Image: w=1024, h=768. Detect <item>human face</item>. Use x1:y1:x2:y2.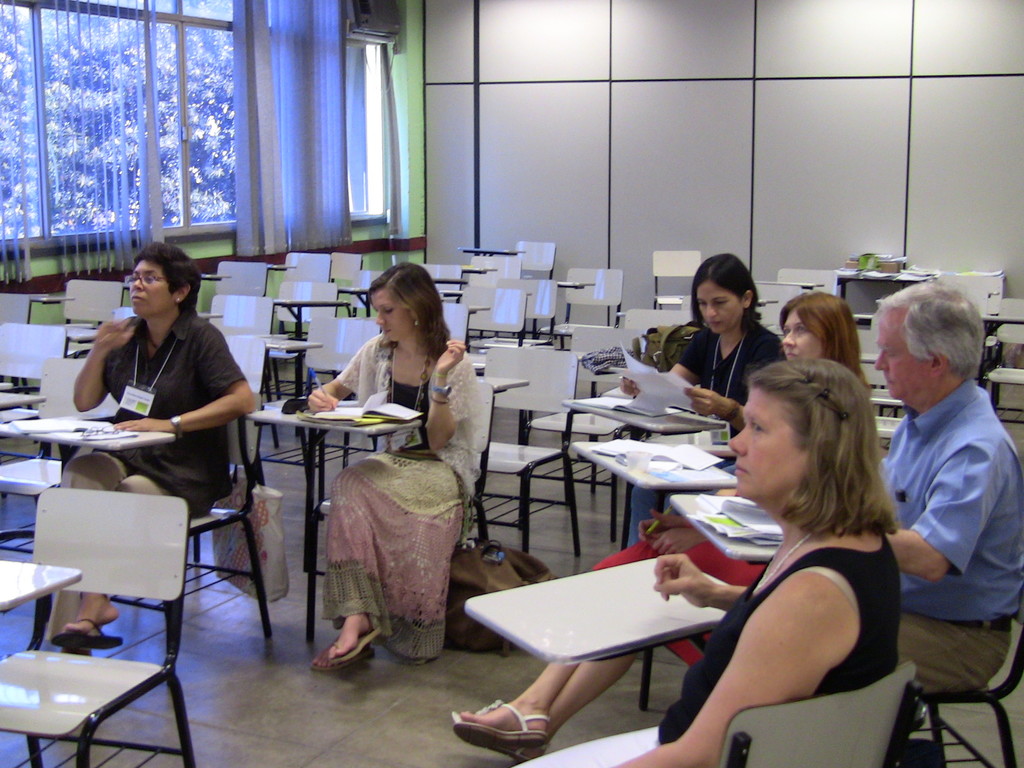
370:290:413:342.
